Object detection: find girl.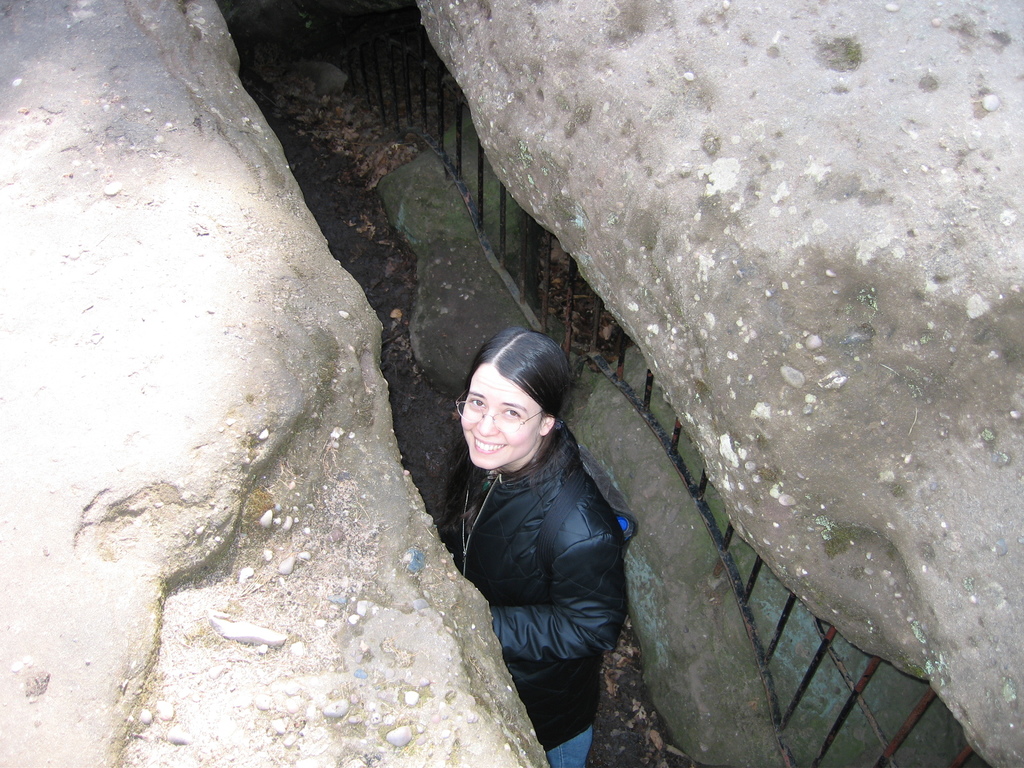
[440, 323, 637, 767].
